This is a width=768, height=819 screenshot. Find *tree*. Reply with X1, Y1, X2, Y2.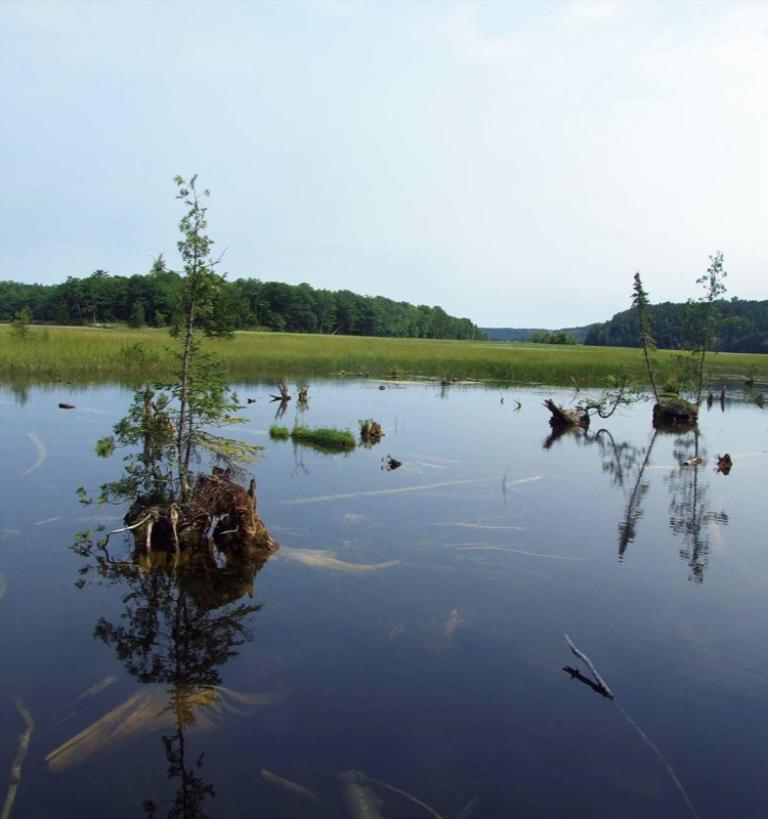
335, 289, 365, 333.
